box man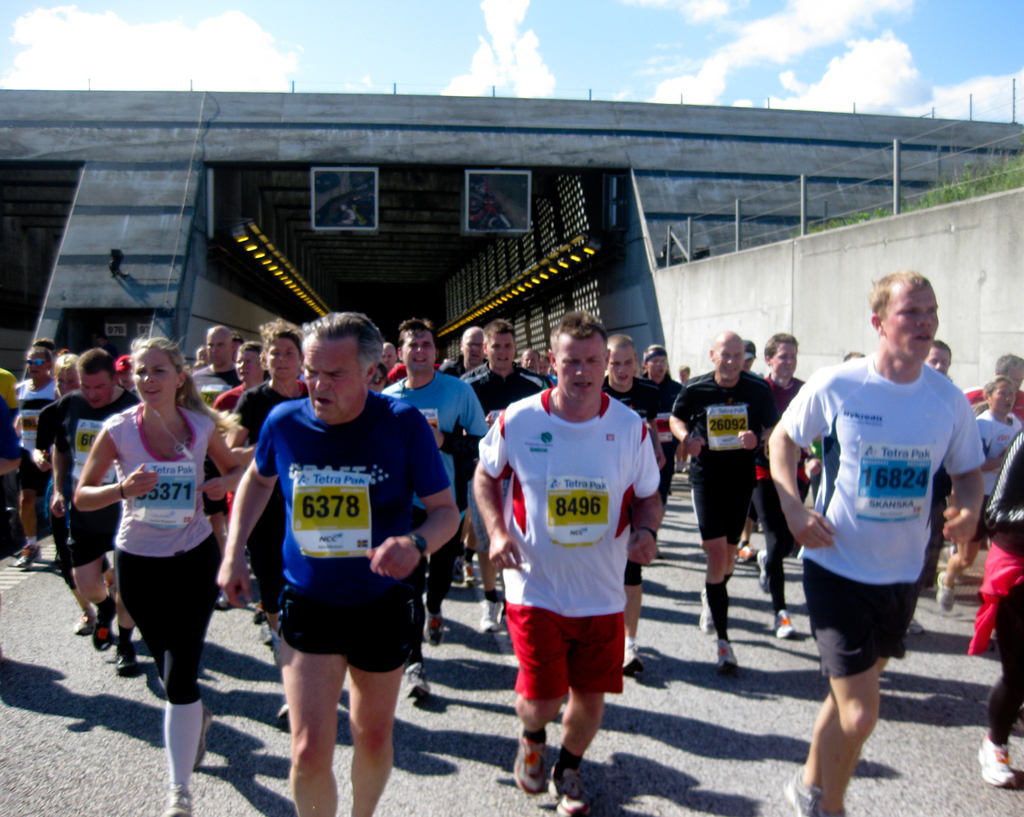
{"x1": 952, "y1": 345, "x2": 1023, "y2": 429}
